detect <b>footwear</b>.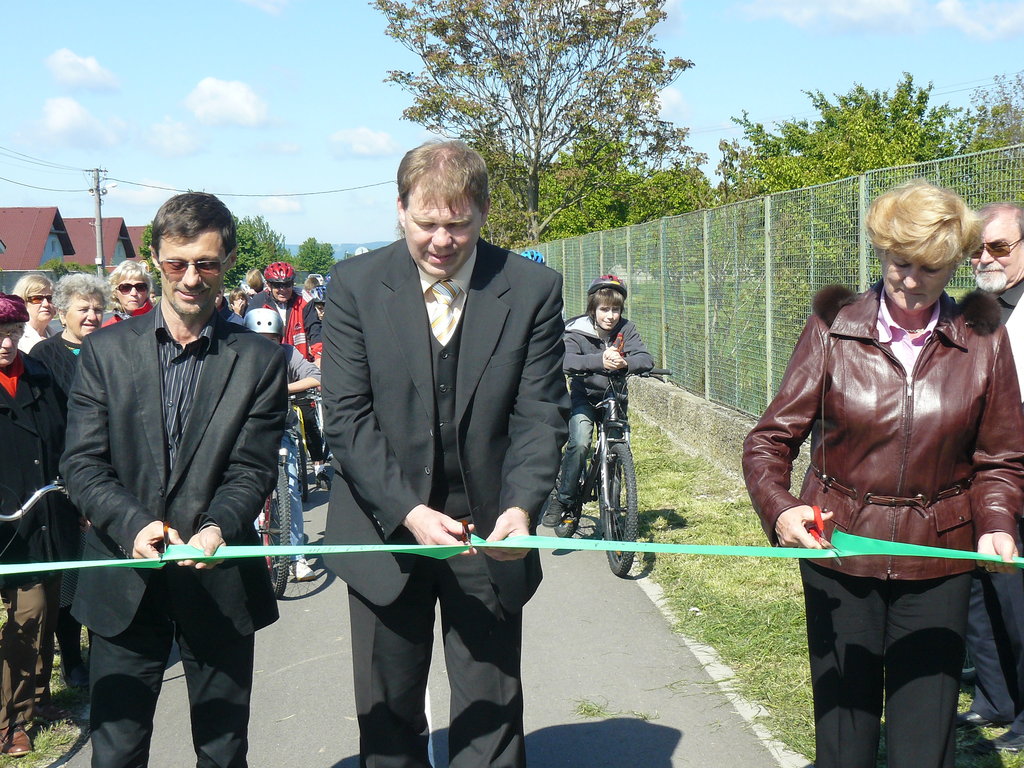
Detected at {"x1": 3, "y1": 726, "x2": 36, "y2": 757}.
